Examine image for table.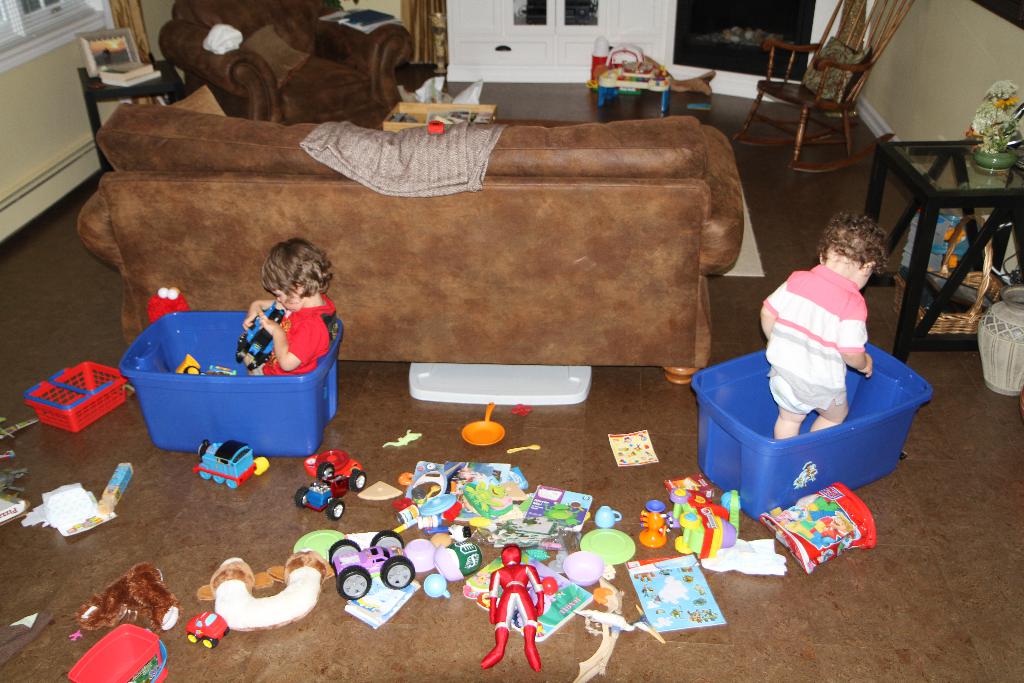
Examination result: [left=383, top=102, right=493, bottom=136].
